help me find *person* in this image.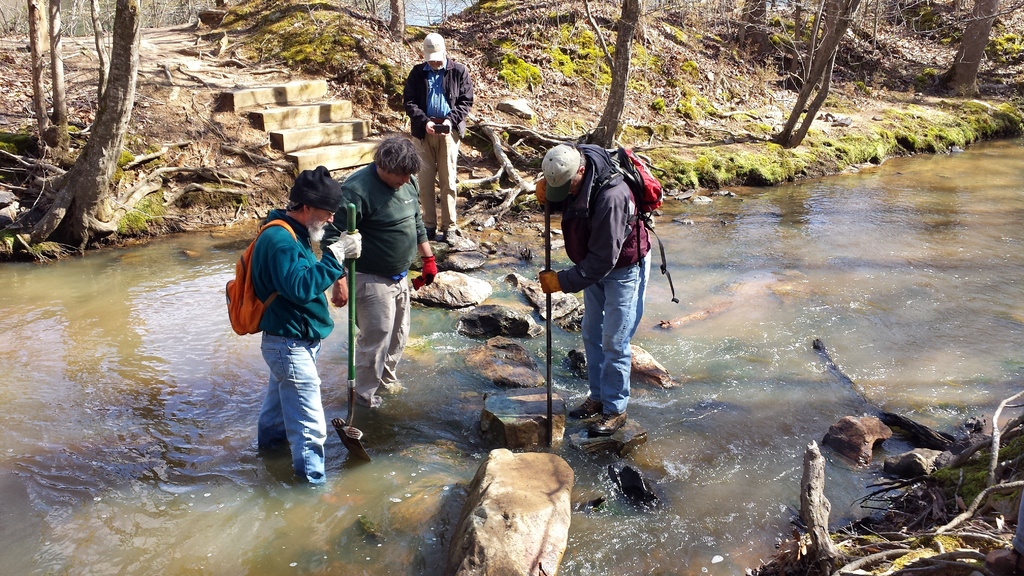
Found it: region(230, 157, 337, 500).
